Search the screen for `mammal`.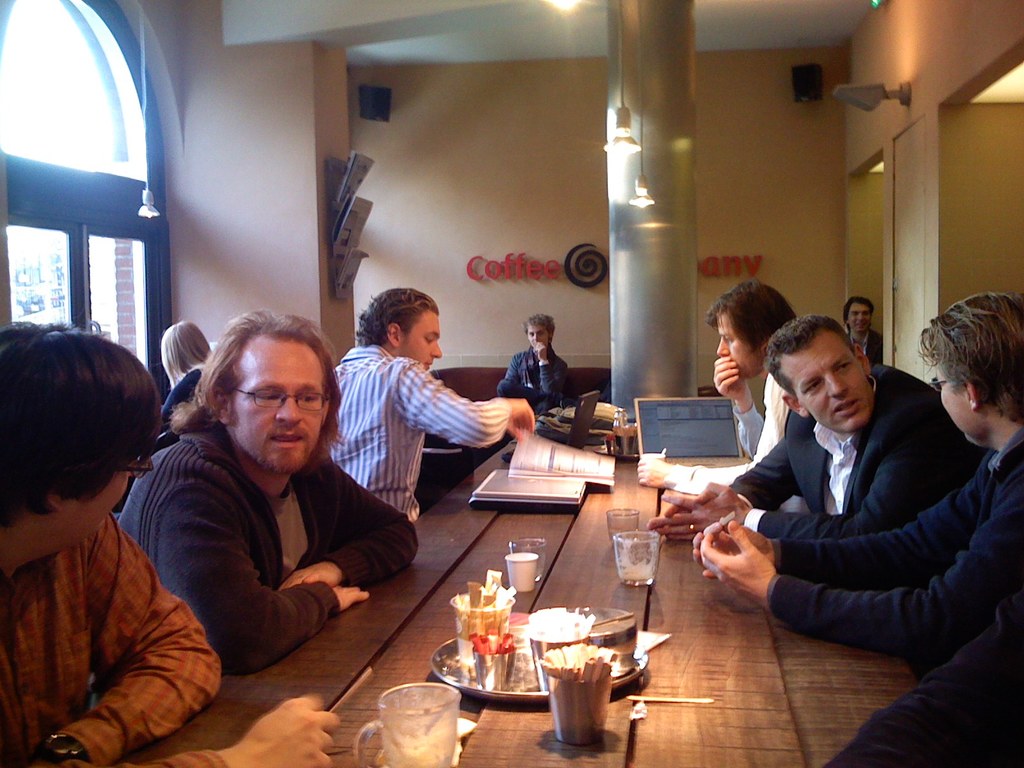
Found at box(631, 277, 799, 494).
